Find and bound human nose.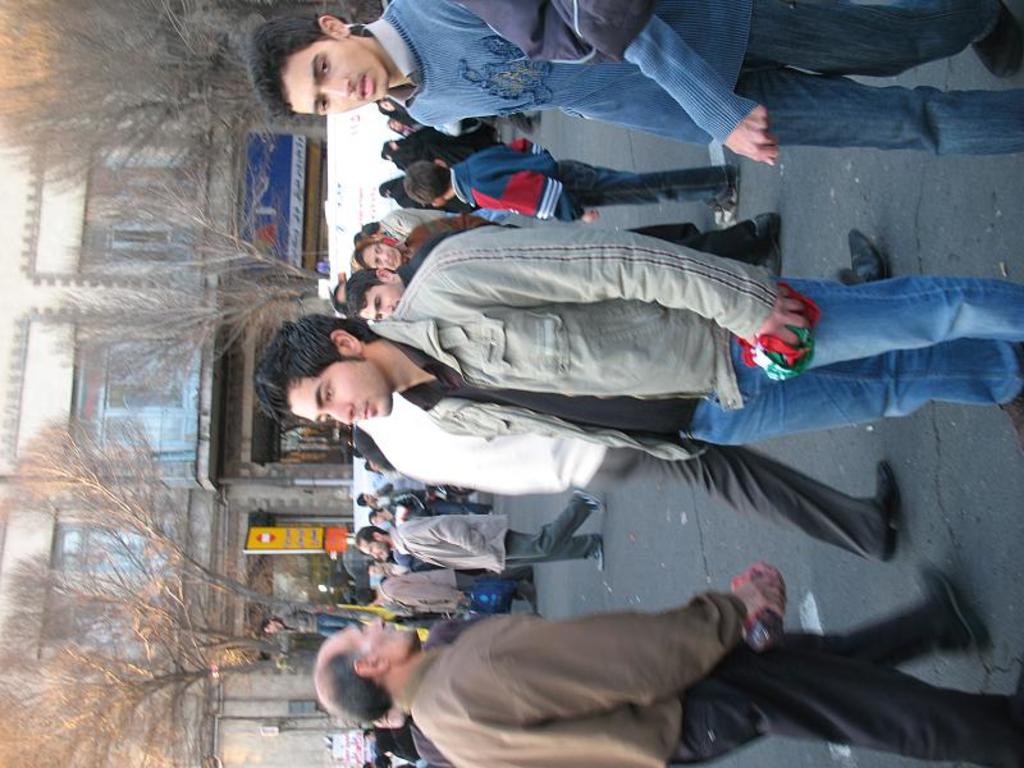
Bound: locate(376, 251, 388, 259).
